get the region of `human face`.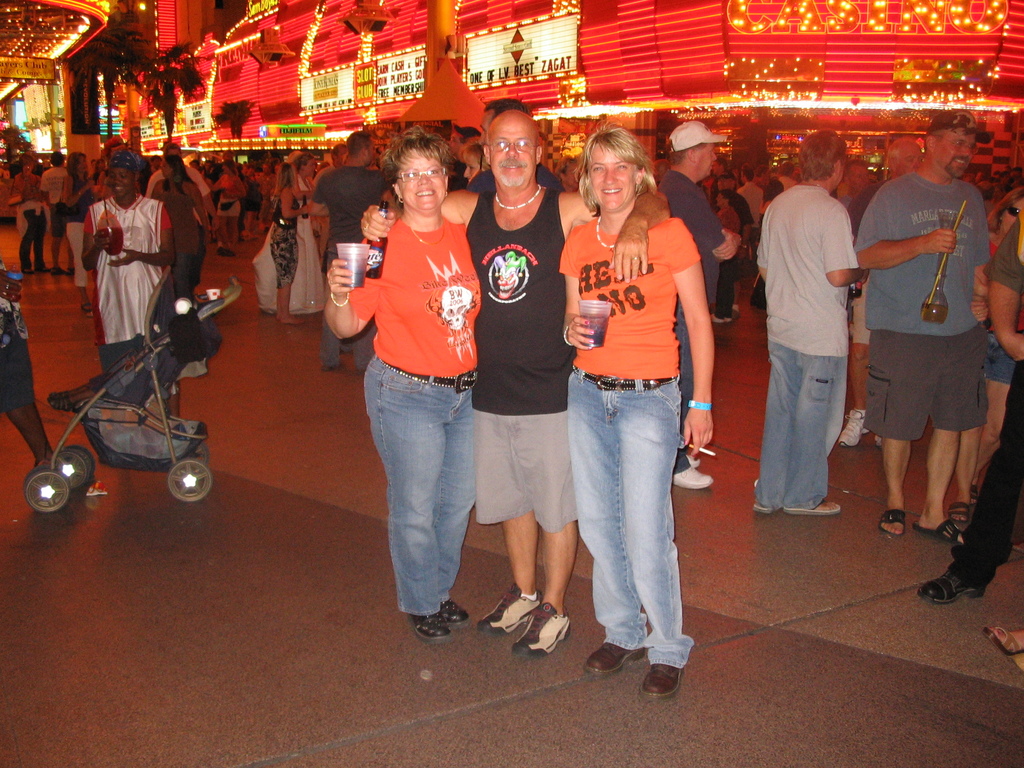
<box>584,141,636,212</box>.
